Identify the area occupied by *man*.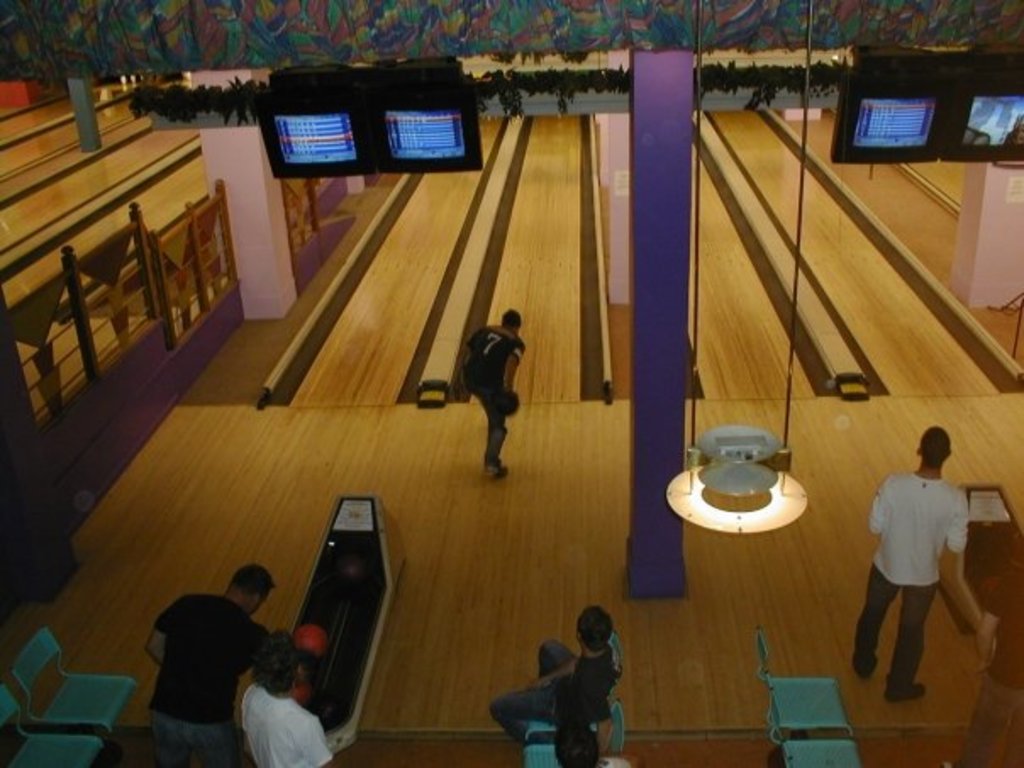
Area: (234, 627, 337, 766).
